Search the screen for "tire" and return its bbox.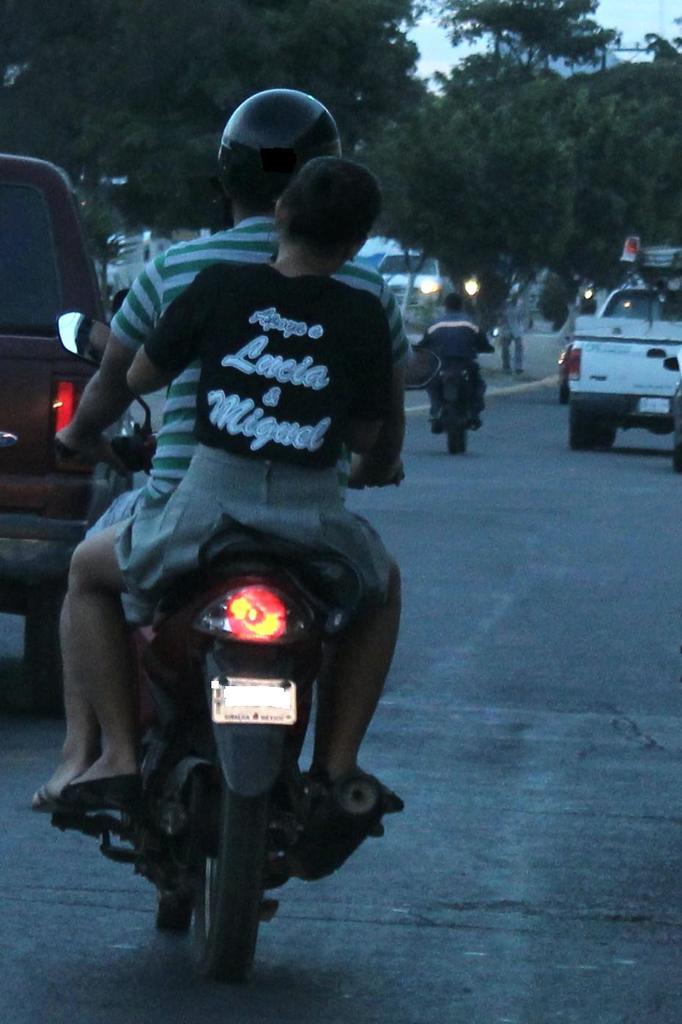
Found: 465:424:474:459.
